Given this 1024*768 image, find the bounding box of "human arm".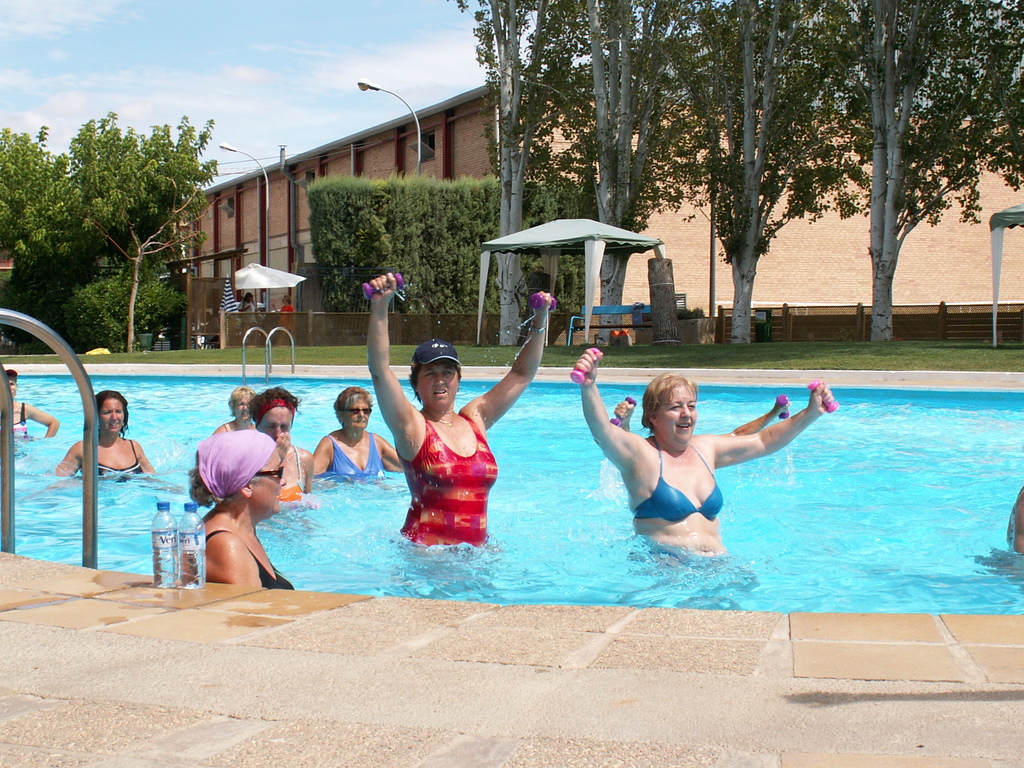
<region>607, 388, 650, 431</region>.
